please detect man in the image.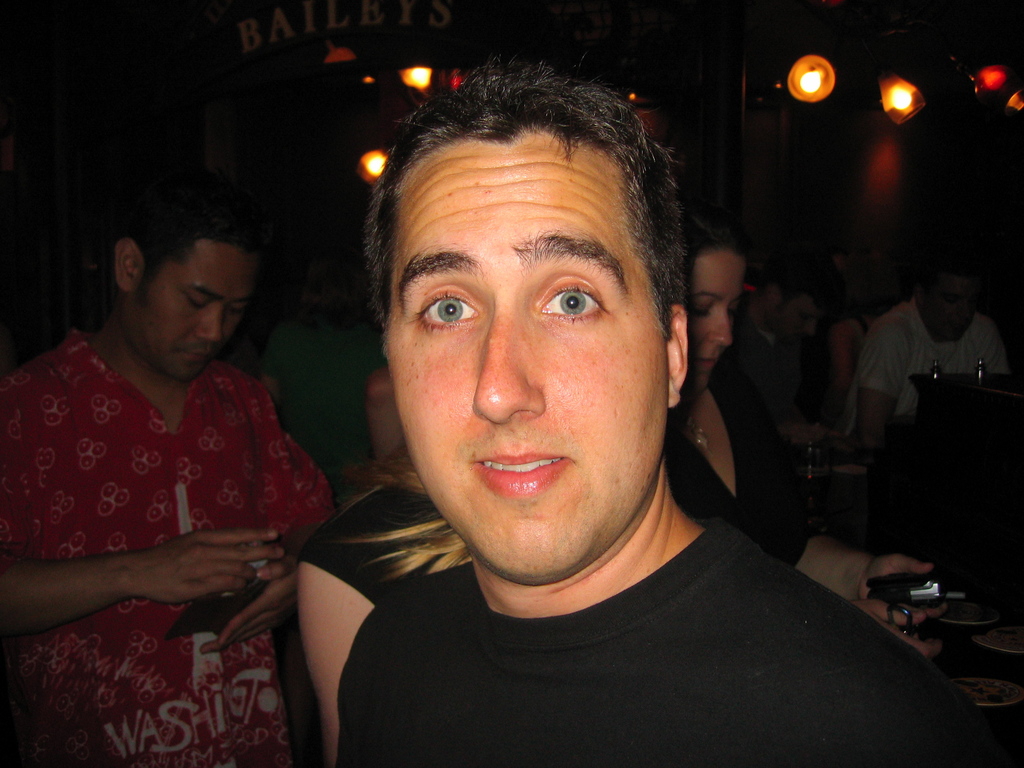
<box>844,260,1010,455</box>.
